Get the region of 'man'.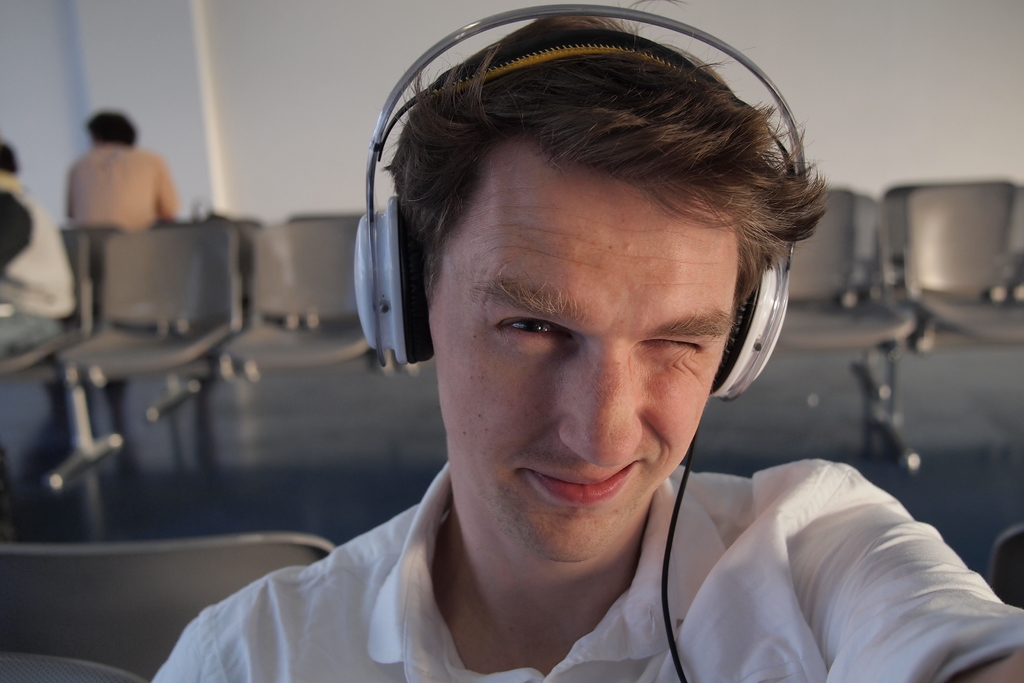
box(156, 10, 1023, 682).
